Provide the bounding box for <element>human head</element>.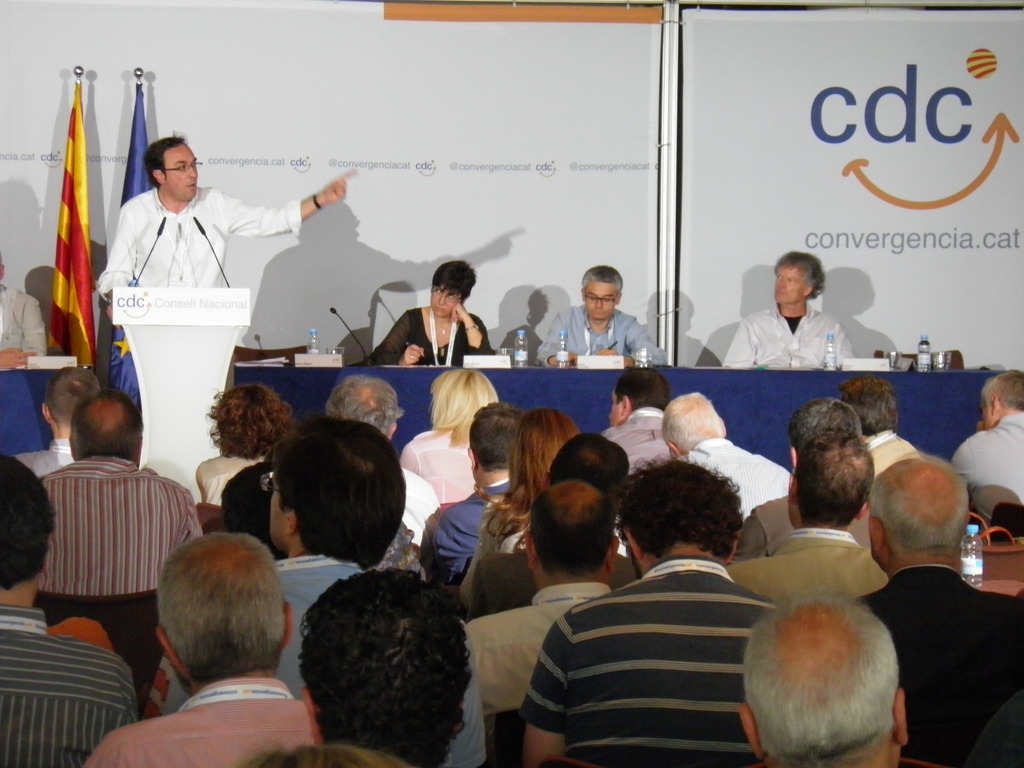
x1=41 y1=365 x2=100 y2=426.
